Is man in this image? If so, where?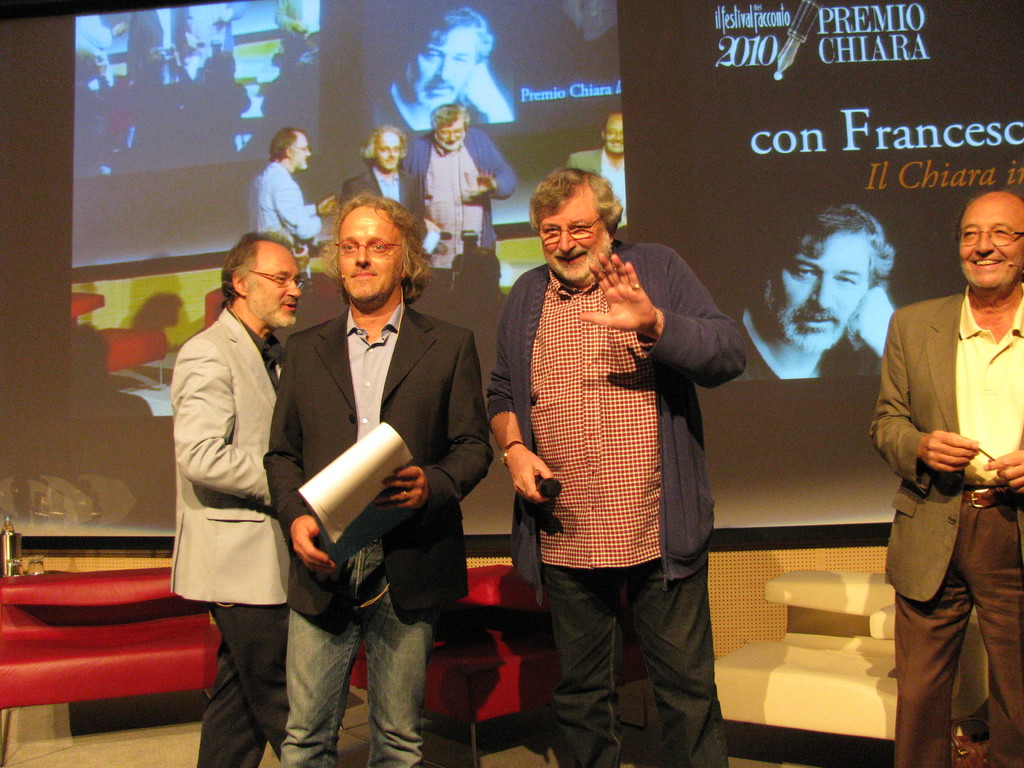
Yes, at Rect(165, 227, 304, 767).
